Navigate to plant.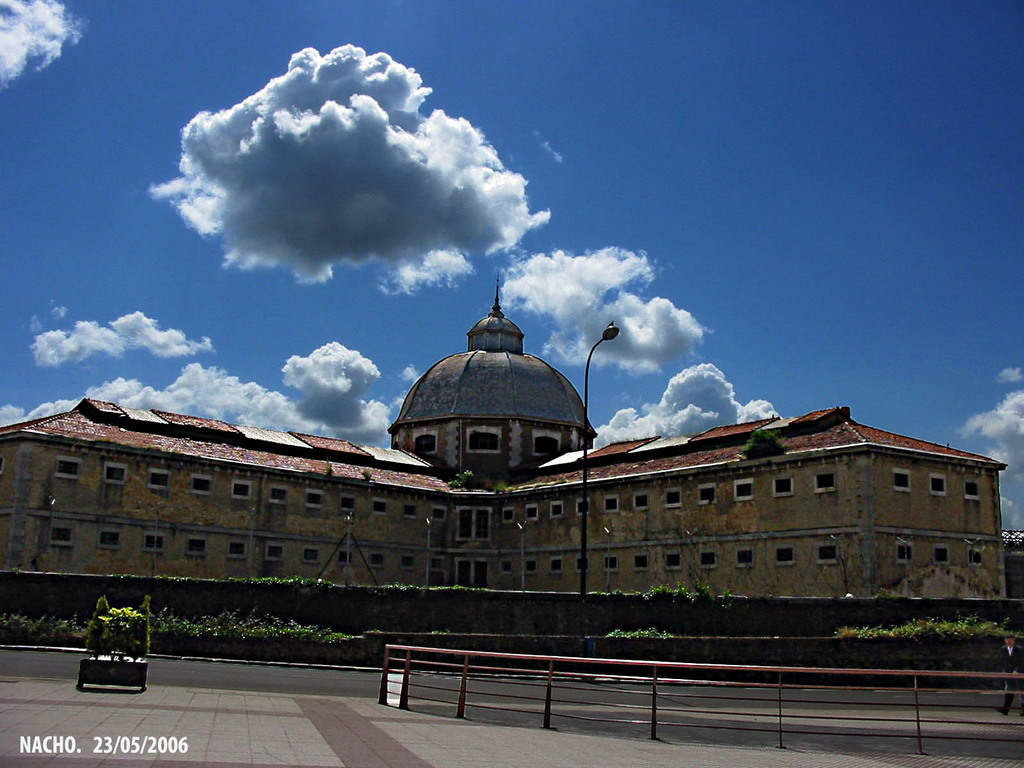
Navigation target: select_region(874, 582, 906, 596).
